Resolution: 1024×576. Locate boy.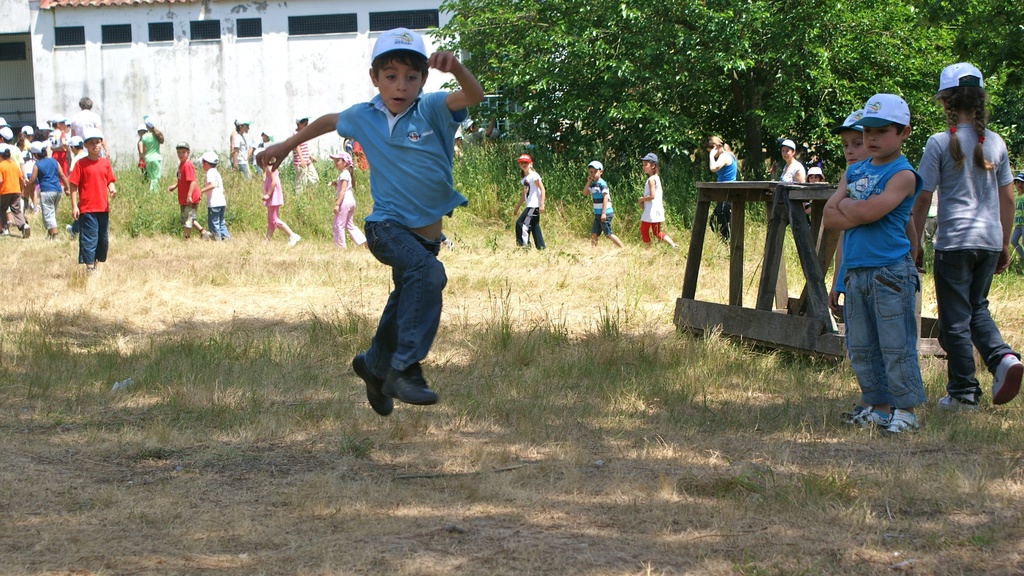
823 111 921 423.
